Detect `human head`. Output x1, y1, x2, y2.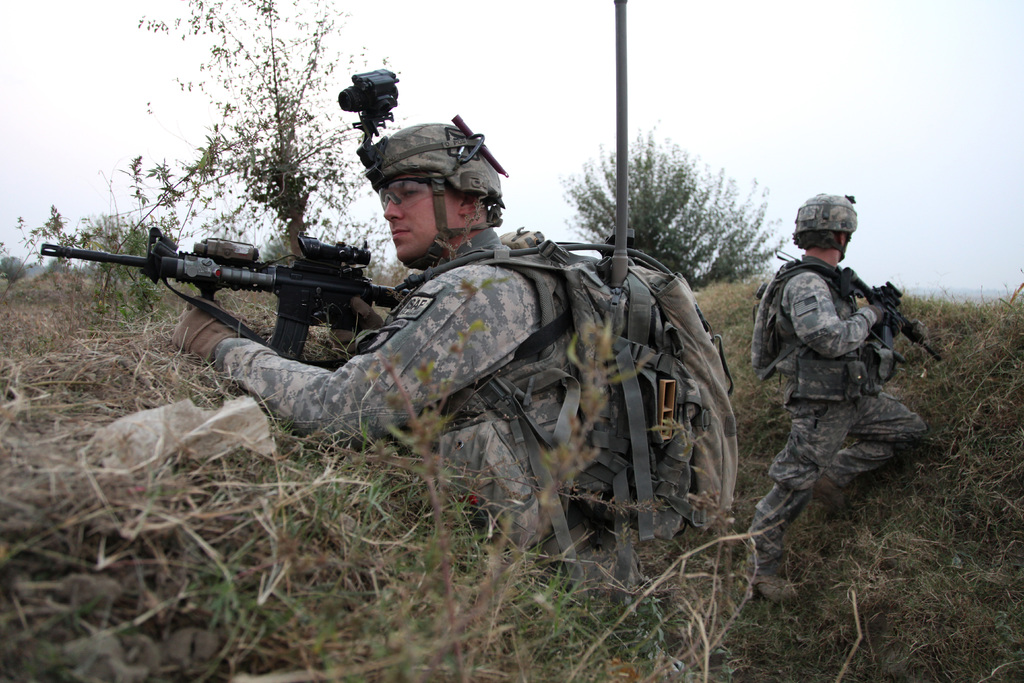
799, 196, 876, 270.
